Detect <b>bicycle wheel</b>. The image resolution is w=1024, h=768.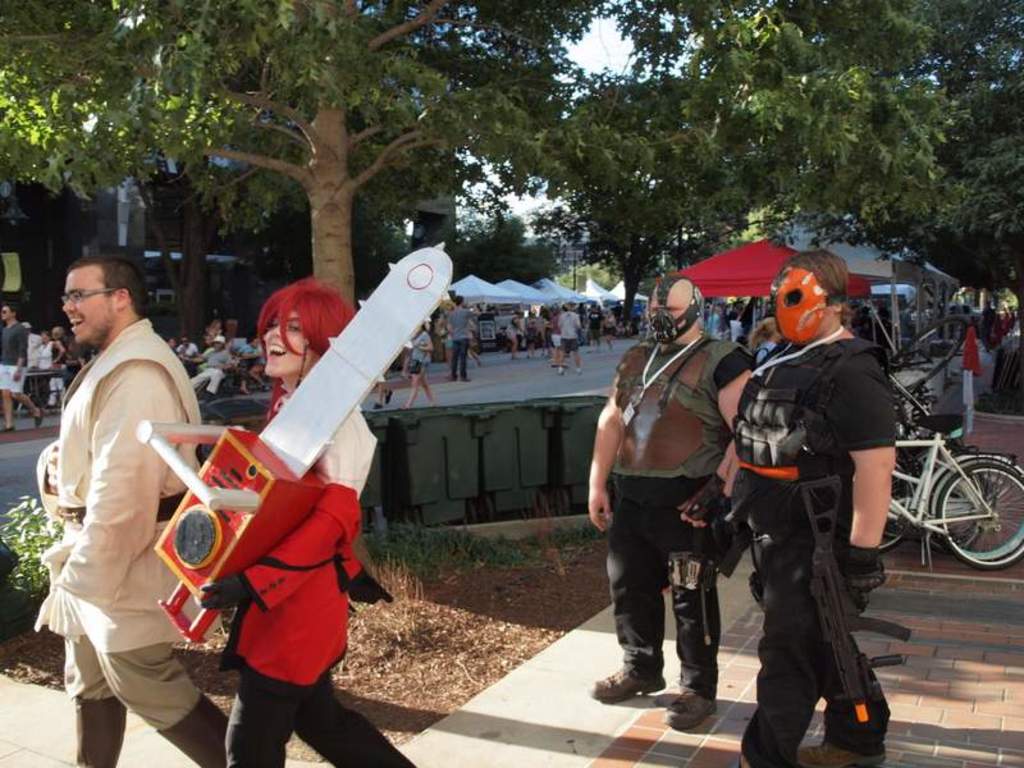
<bbox>874, 481, 919, 549</bbox>.
